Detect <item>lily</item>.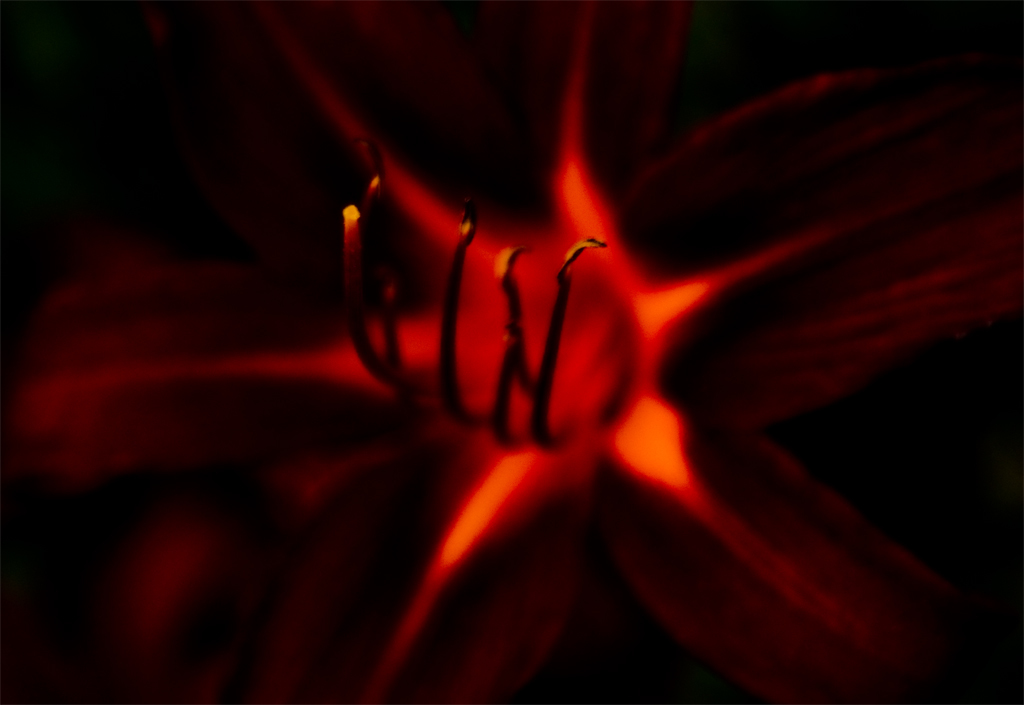
Detected at box(0, 0, 1023, 704).
